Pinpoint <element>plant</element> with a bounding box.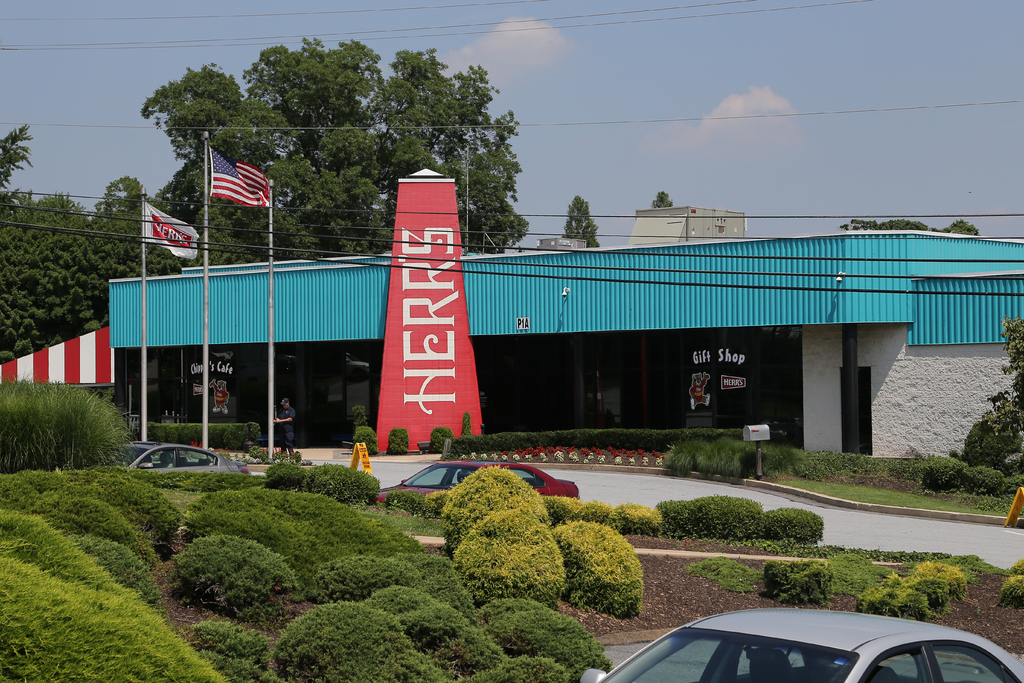
<bbox>355, 404, 366, 422</bbox>.
